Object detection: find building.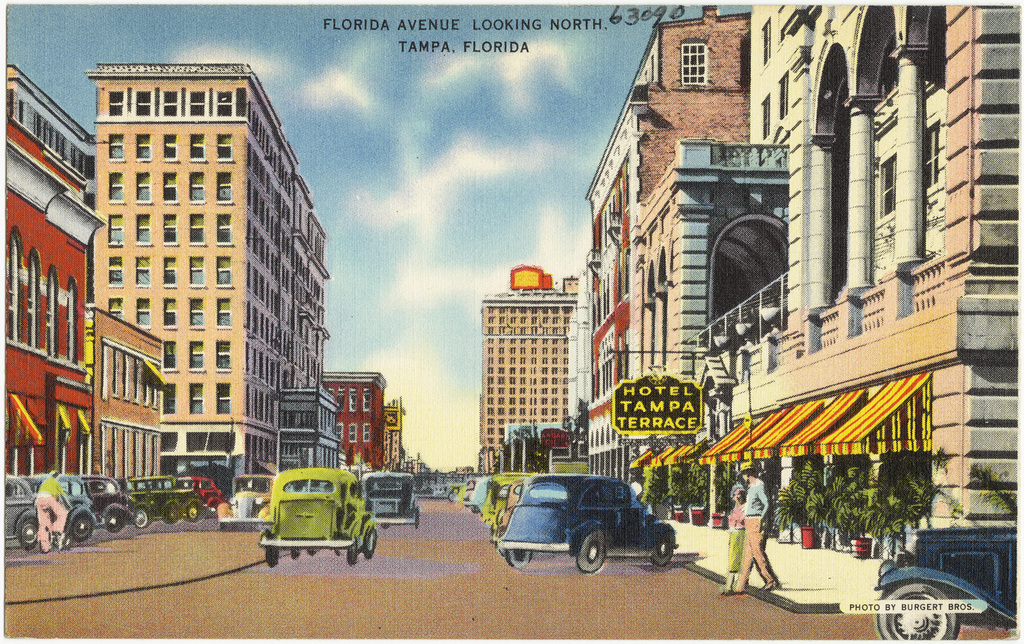
BBox(385, 394, 410, 471).
